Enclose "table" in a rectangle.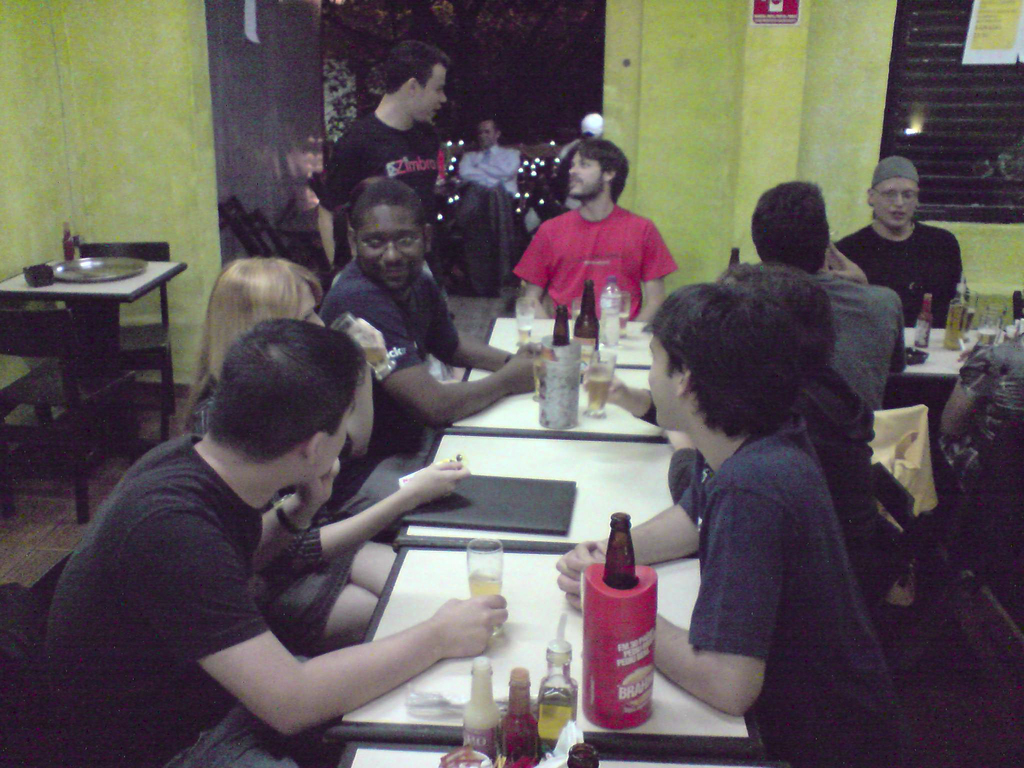
<bbox>337, 741, 781, 767</bbox>.
